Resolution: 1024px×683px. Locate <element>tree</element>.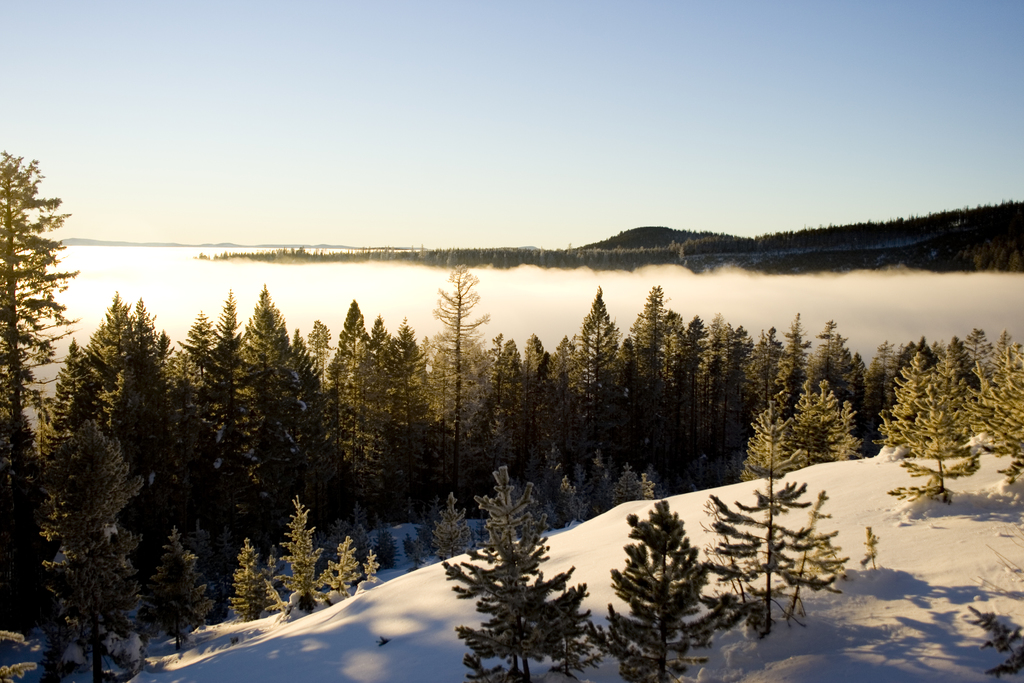
585/490/721/682.
